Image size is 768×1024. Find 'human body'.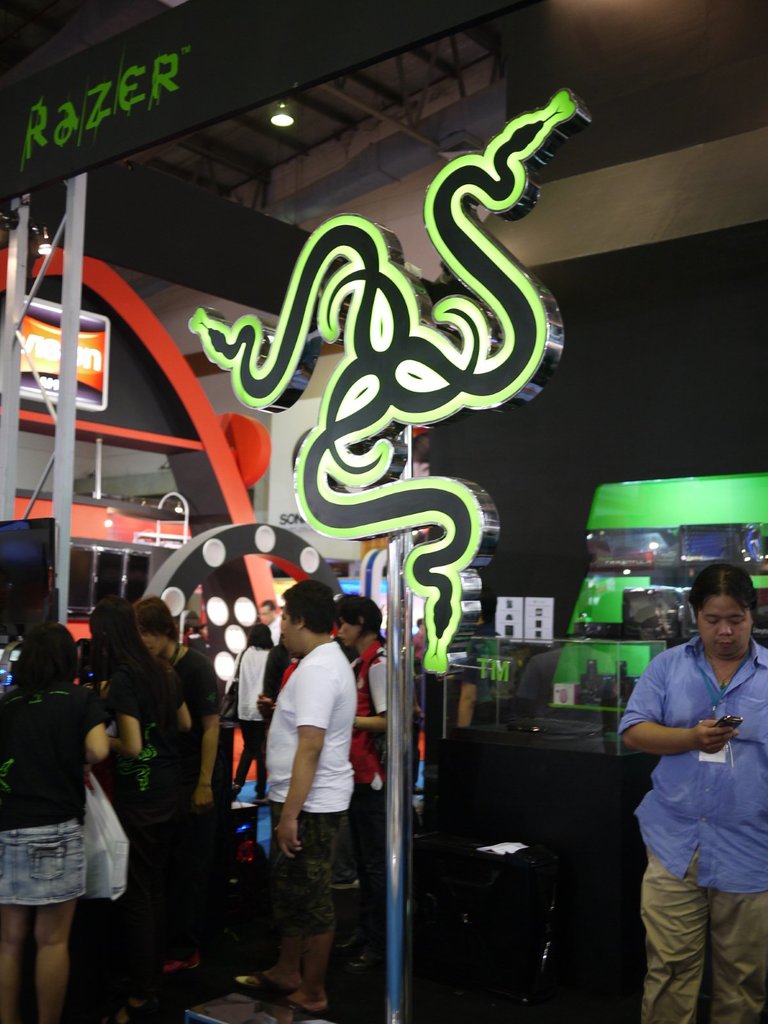
<box>260,574,360,1023</box>.
